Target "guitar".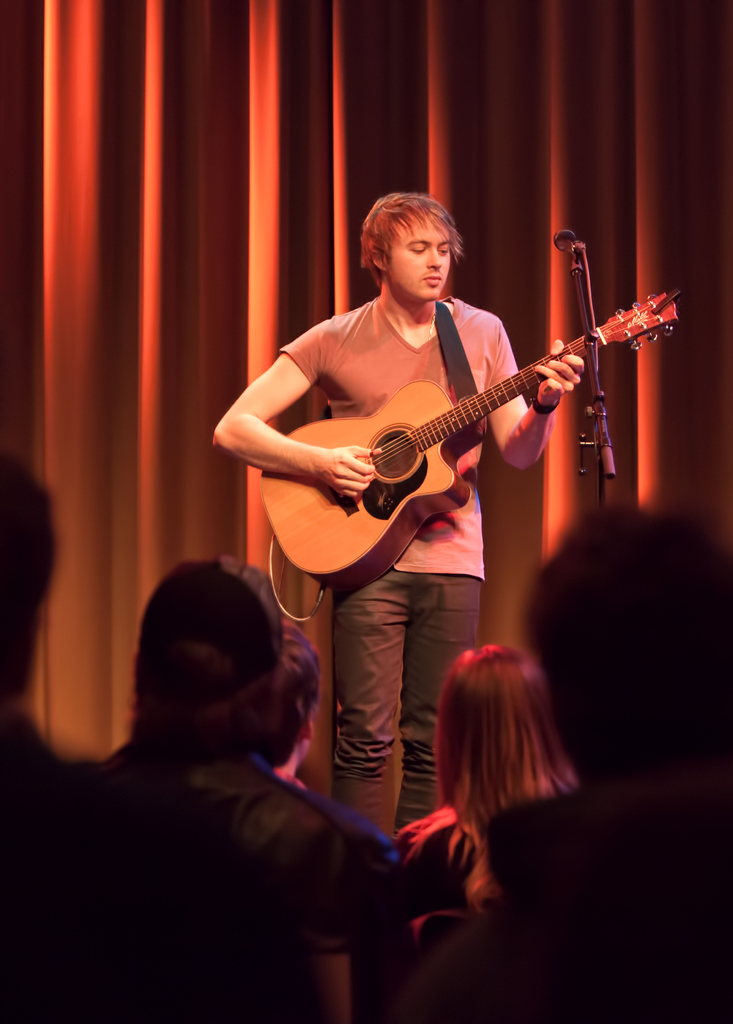
Target region: <box>241,280,687,595</box>.
